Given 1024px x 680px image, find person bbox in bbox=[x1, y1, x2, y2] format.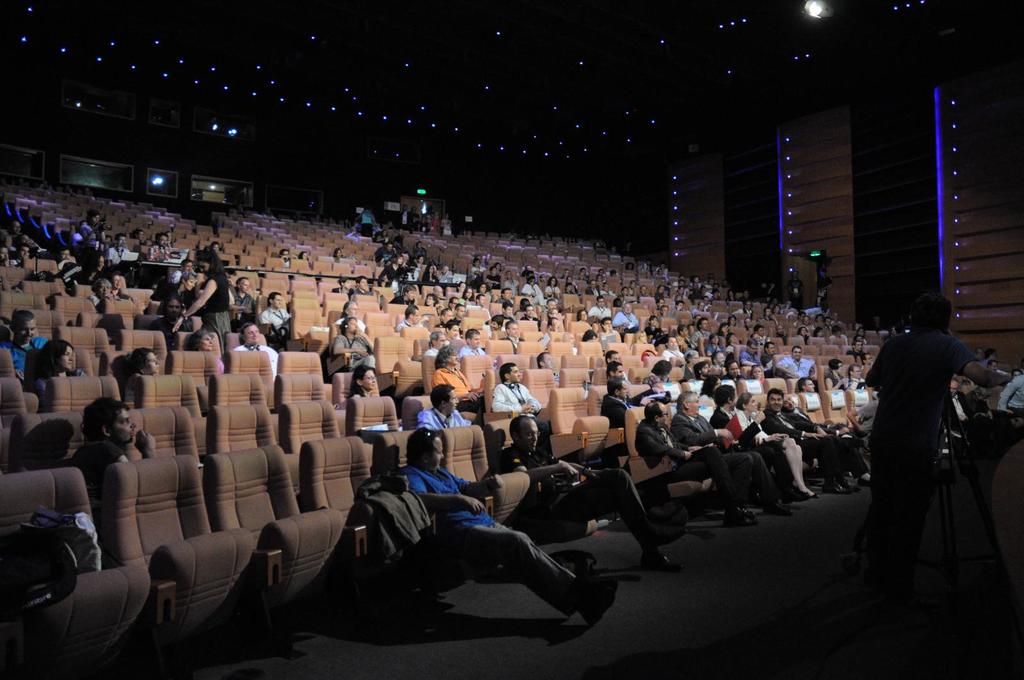
bbox=[334, 302, 364, 326].
